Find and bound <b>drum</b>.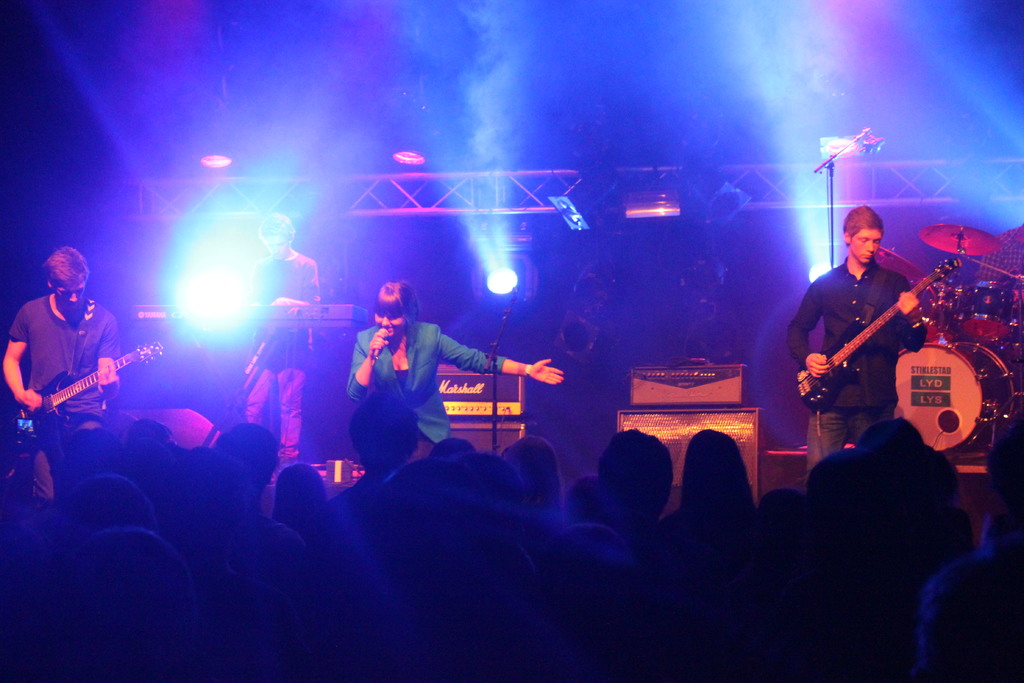
Bound: {"left": 889, "top": 338, "right": 1004, "bottom": 448}.
